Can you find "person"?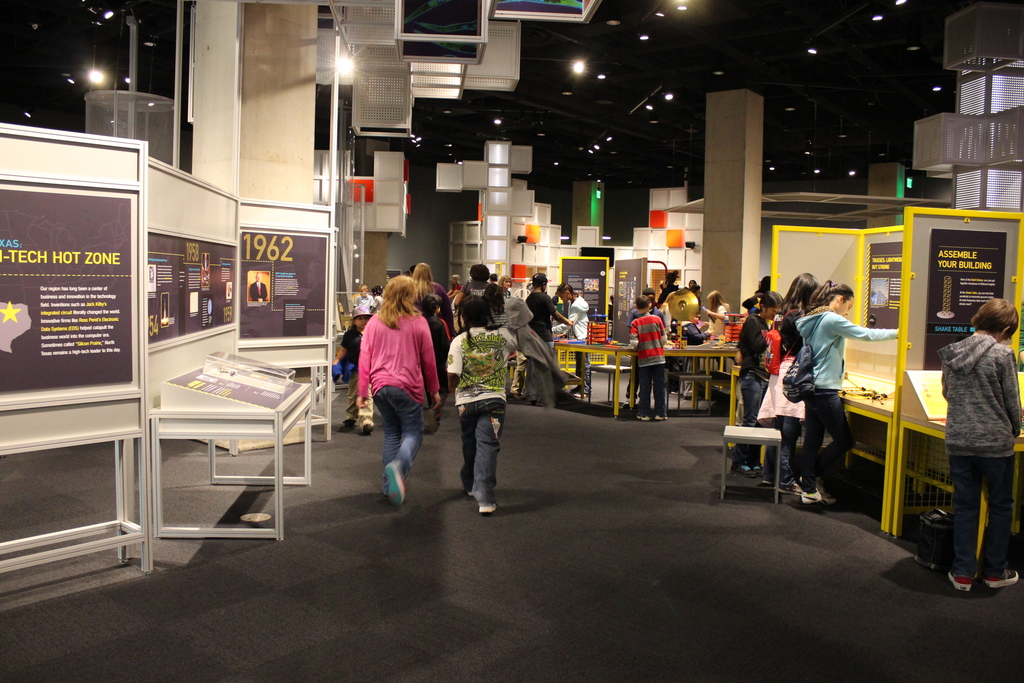
Yes, bounding box: 731:289:787:473.
